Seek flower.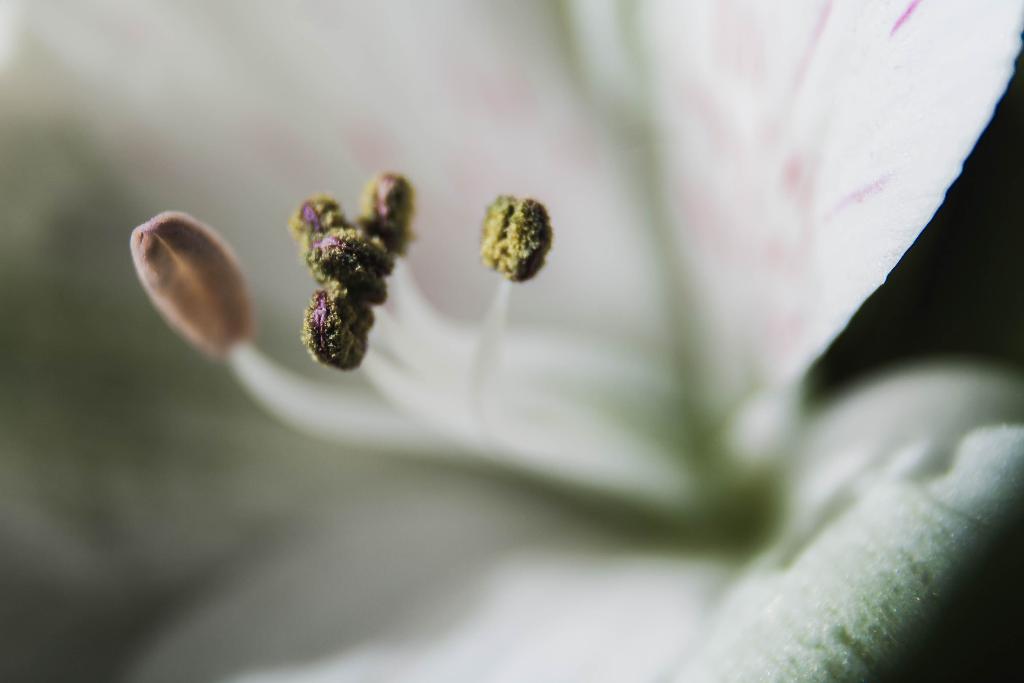
<region>0, 0, 1023, 682</region>.
